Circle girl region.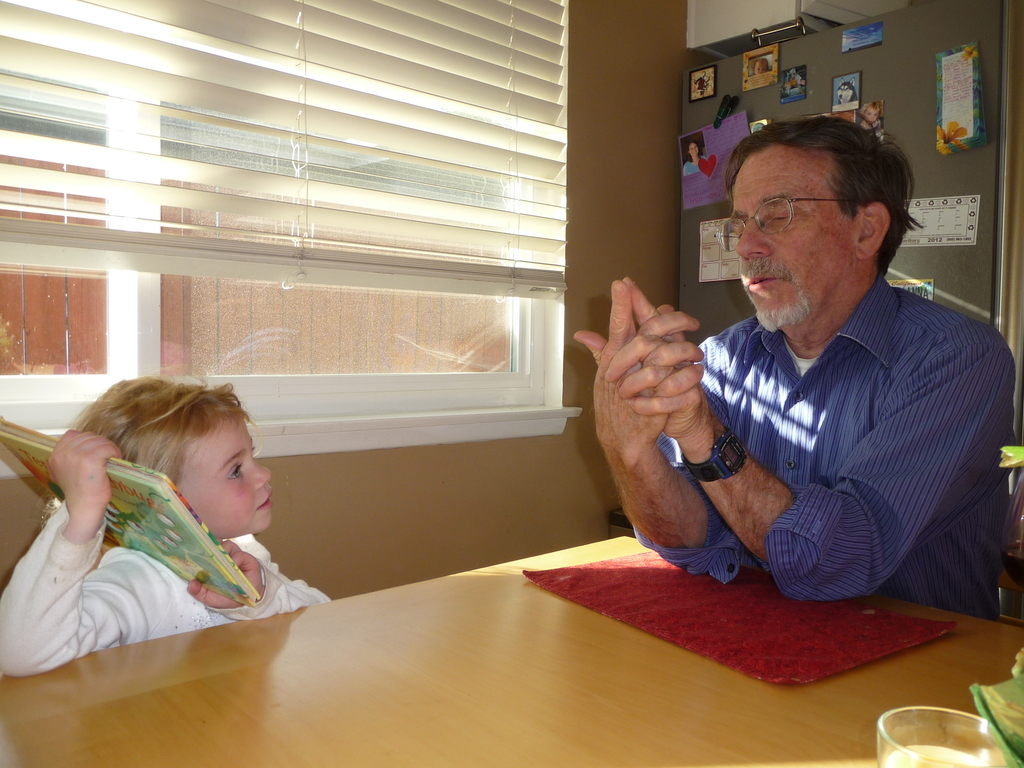
Region: left=683, top=145, right=707, bottom=173.
